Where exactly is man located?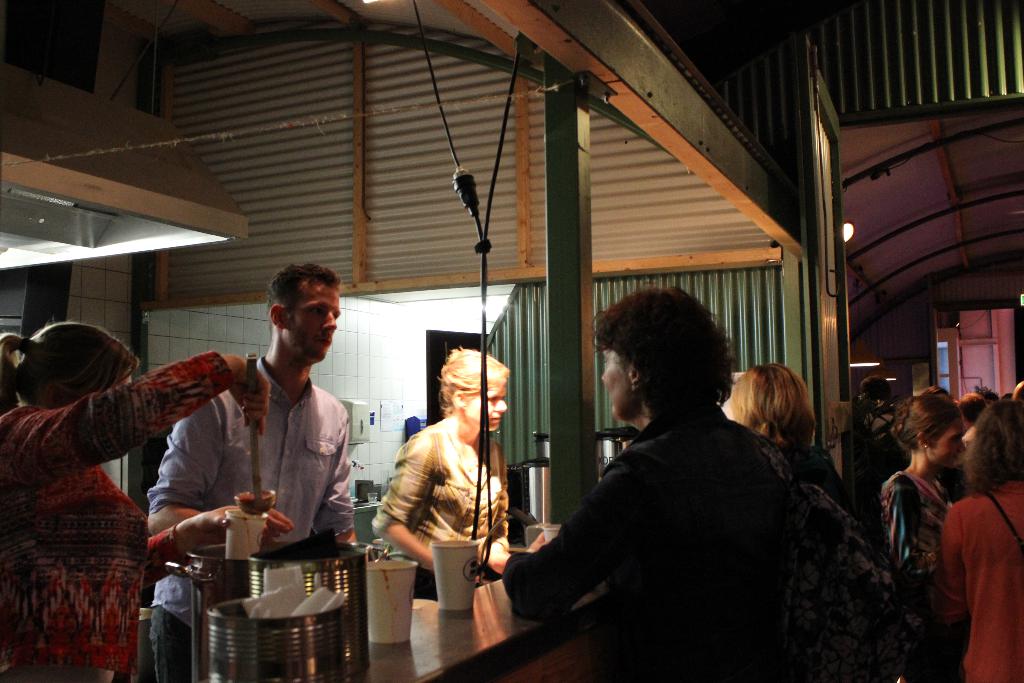
Its bounding box is 146, 260, 351, 682.
